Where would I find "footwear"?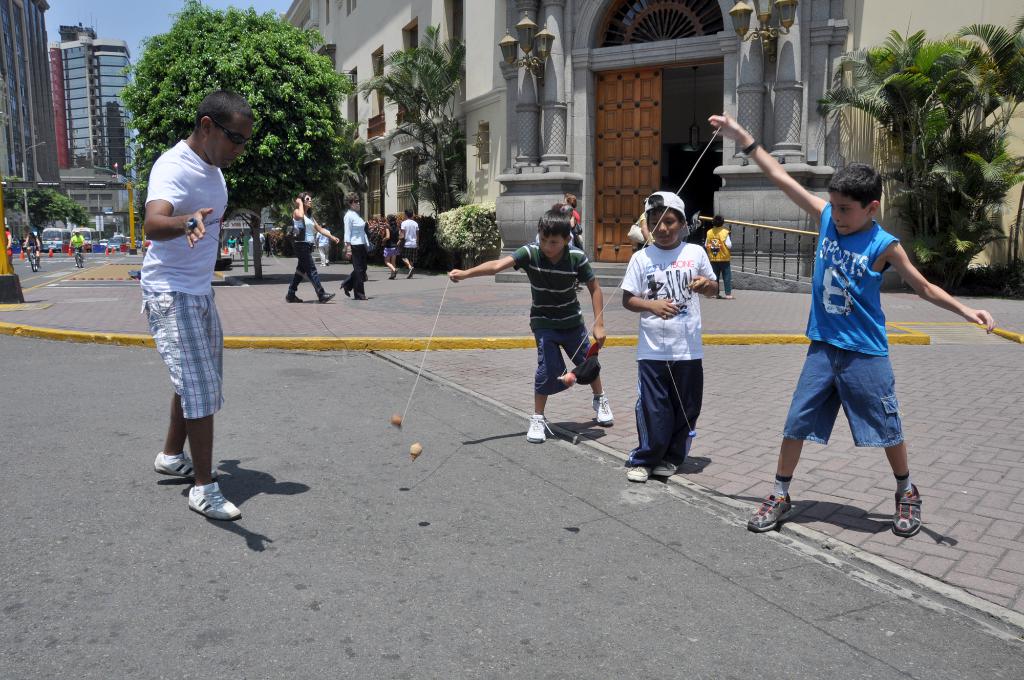
At select_region(520, 410, 554, 442).
